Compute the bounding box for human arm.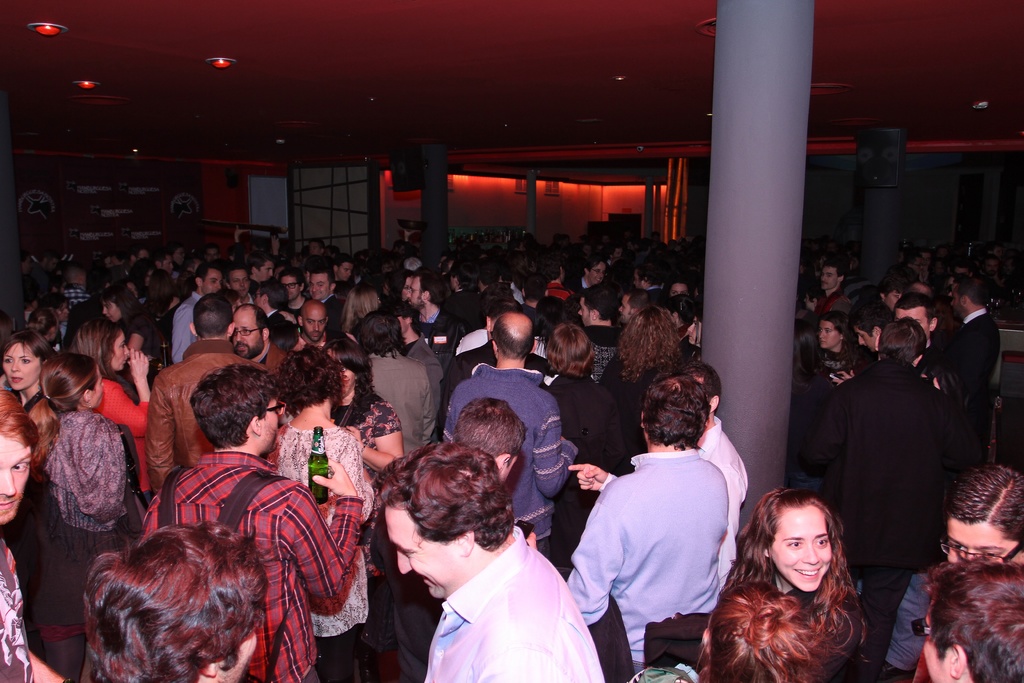
[924,323,974,389].
